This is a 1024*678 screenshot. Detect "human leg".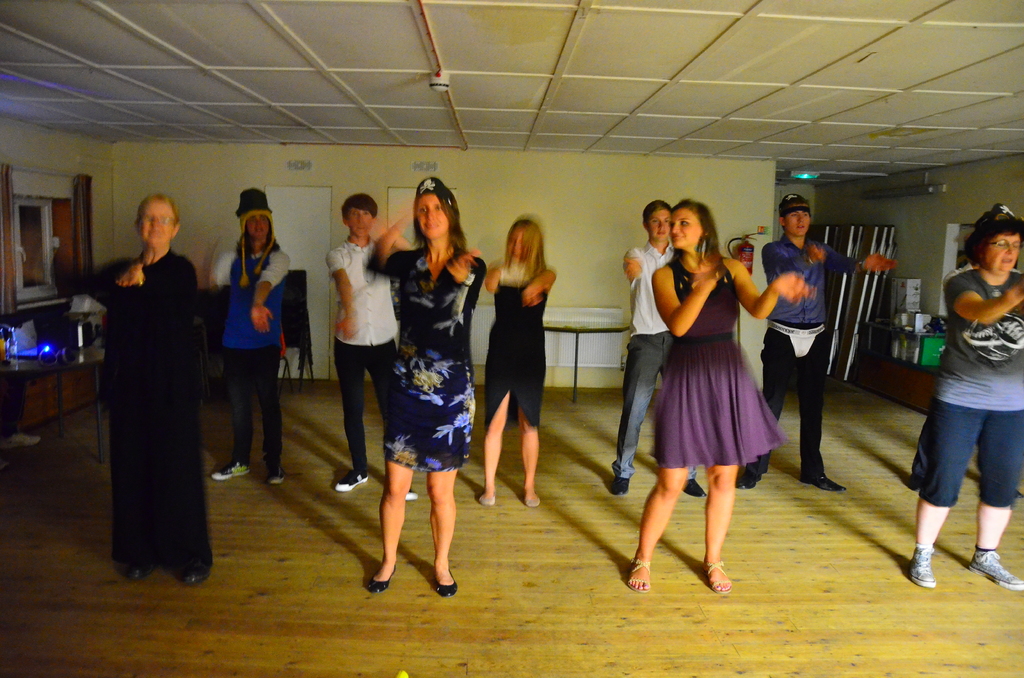
{"x1": 740, "y1": 334, "x2": 795, "y2": 486}.
